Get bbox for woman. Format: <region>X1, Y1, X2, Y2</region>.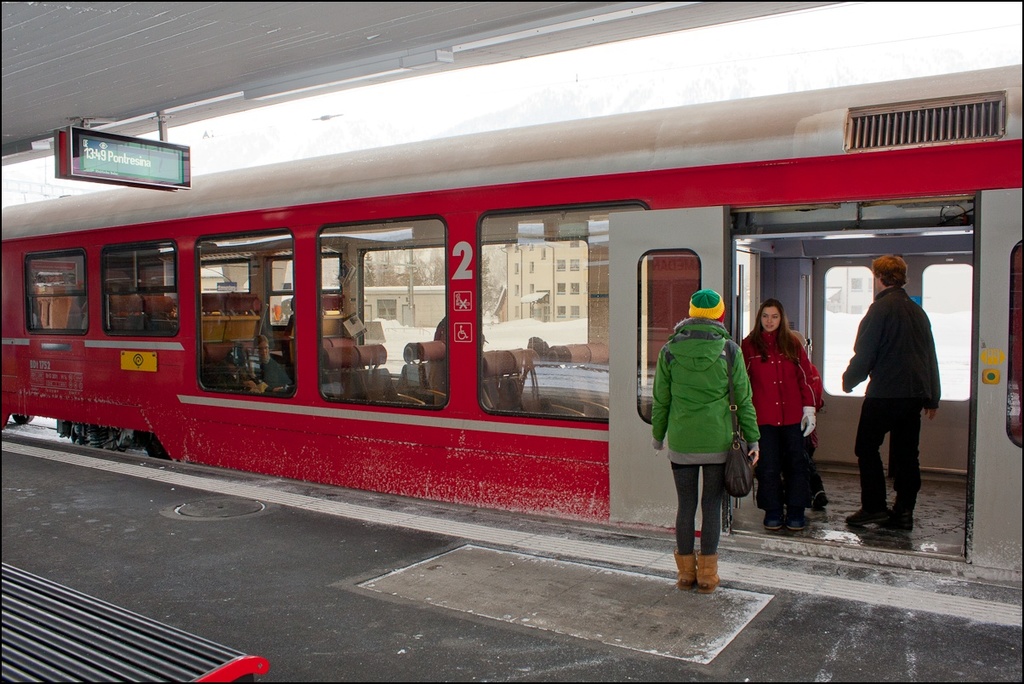
<region>757, 299, 833, 539</region>.
